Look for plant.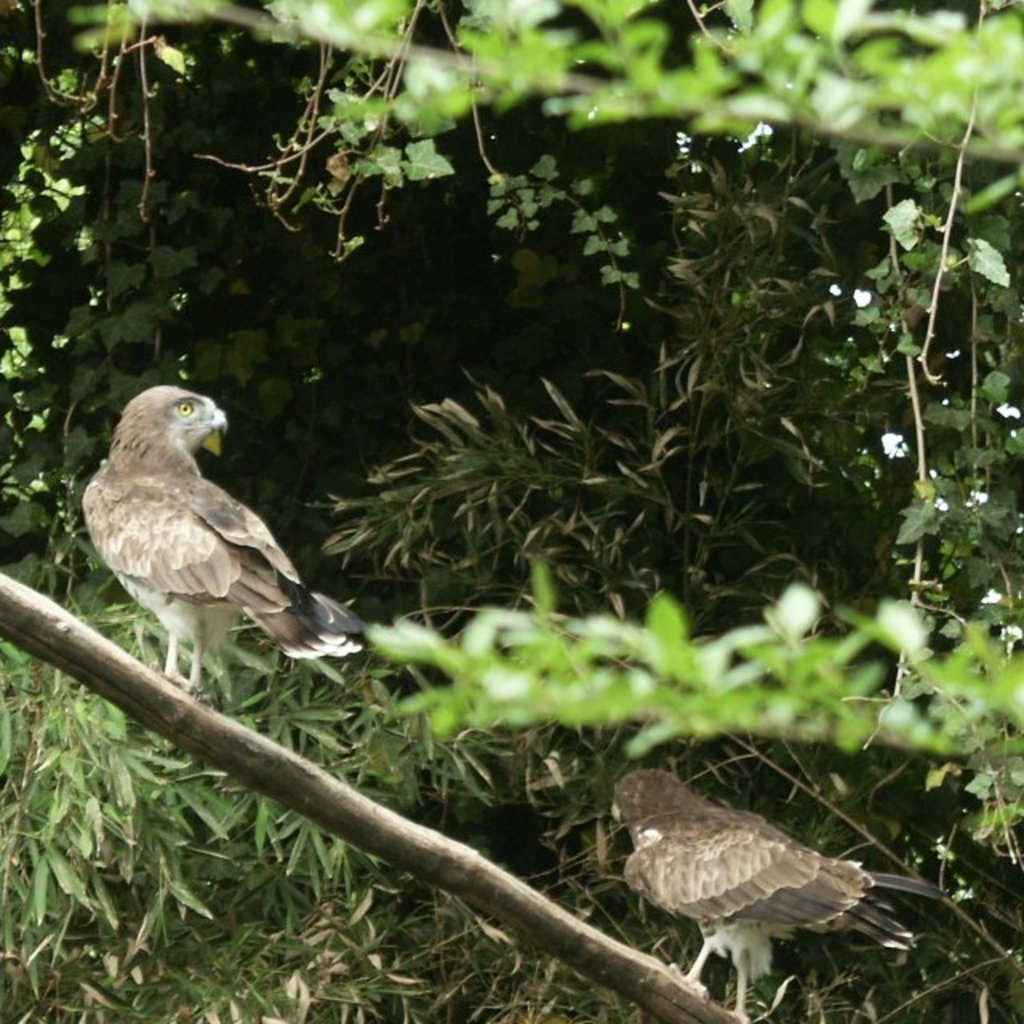
Found: 363/557/1022/754.
